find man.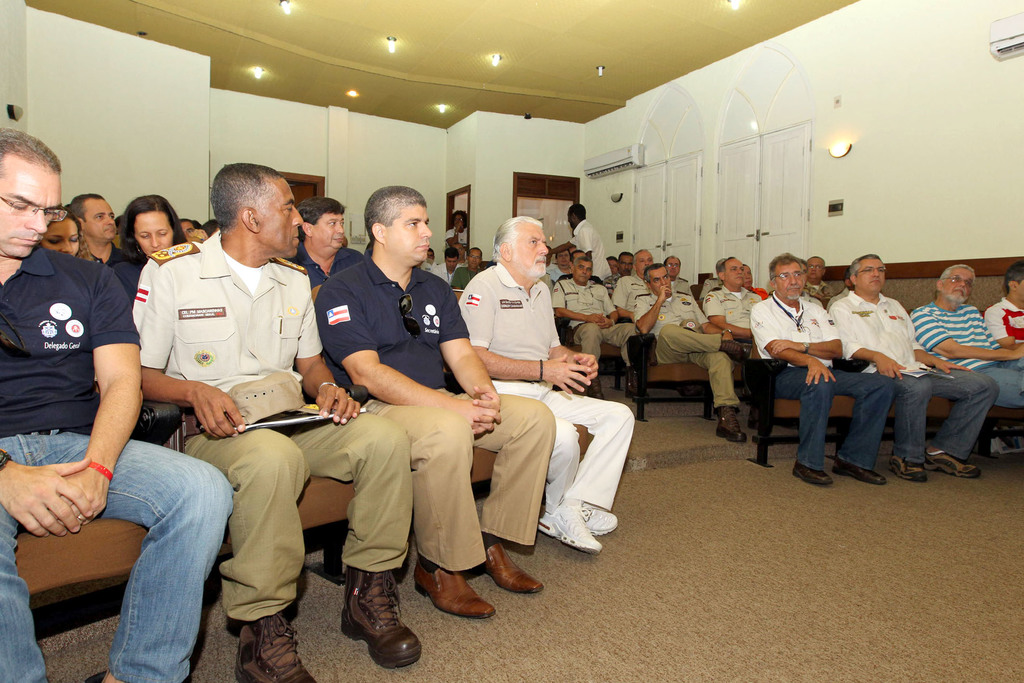
rect(131, 161, 425, 682).
